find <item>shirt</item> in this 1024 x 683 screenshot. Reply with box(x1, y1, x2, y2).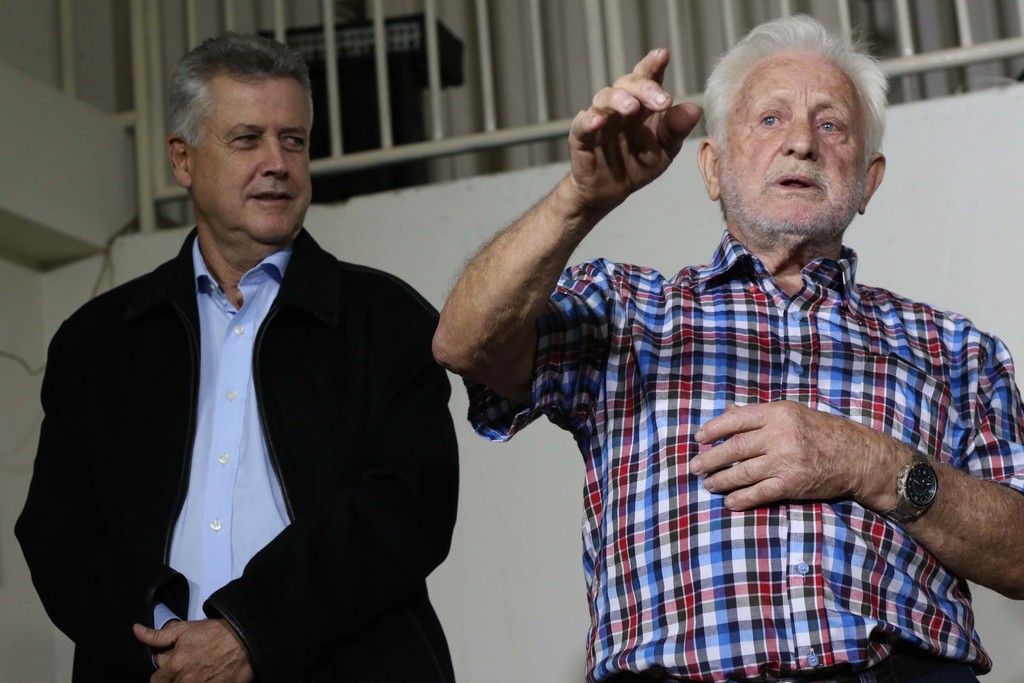
box(469, 229, 1023, 679).
